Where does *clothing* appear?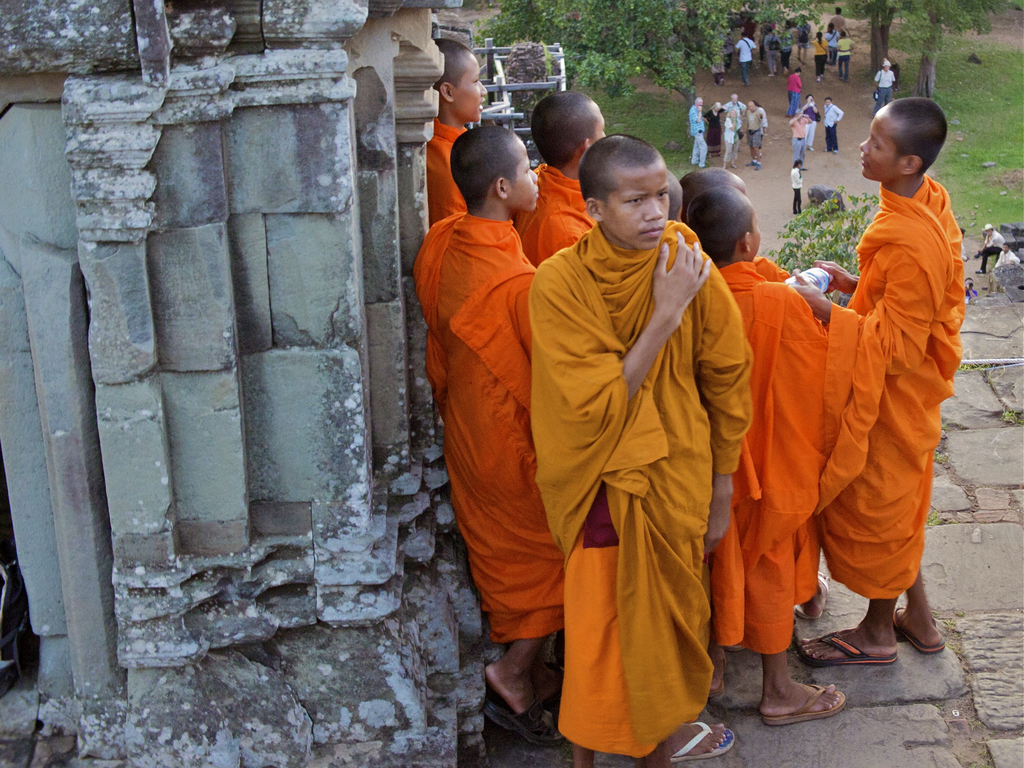
Appears at BBox(792, 167, 806, 213).
